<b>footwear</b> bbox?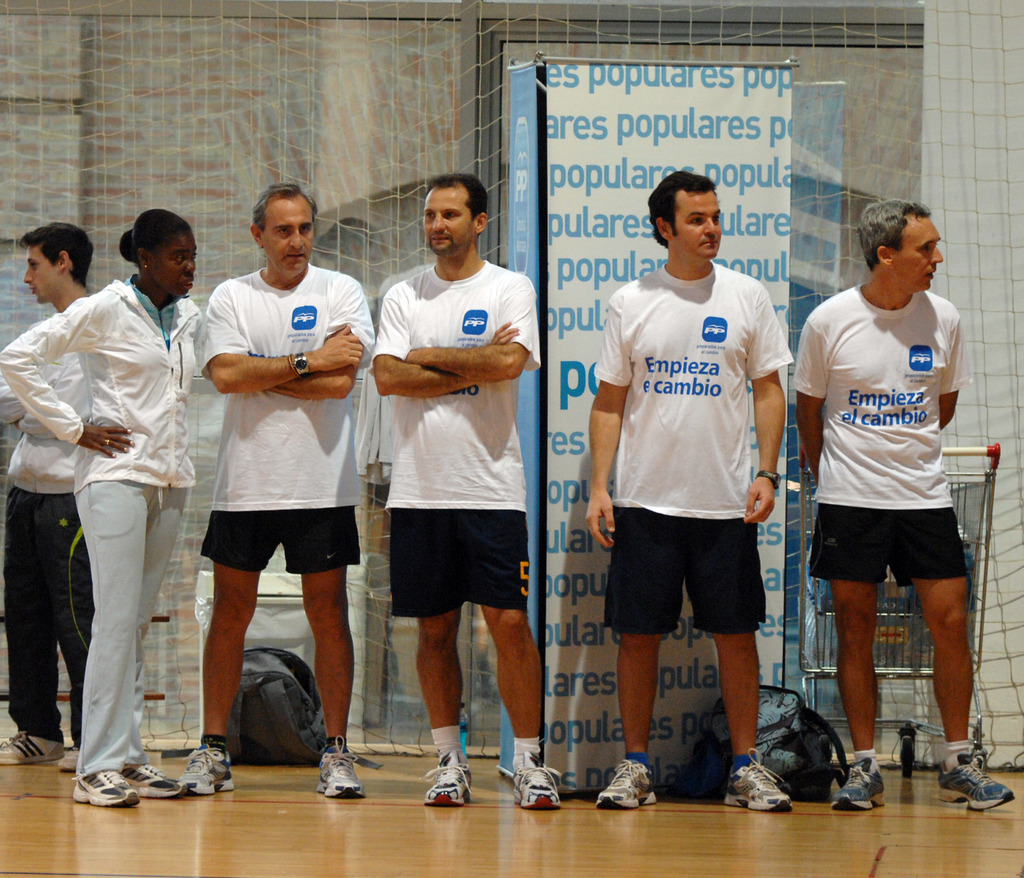
[1, 729, 70, 766]
